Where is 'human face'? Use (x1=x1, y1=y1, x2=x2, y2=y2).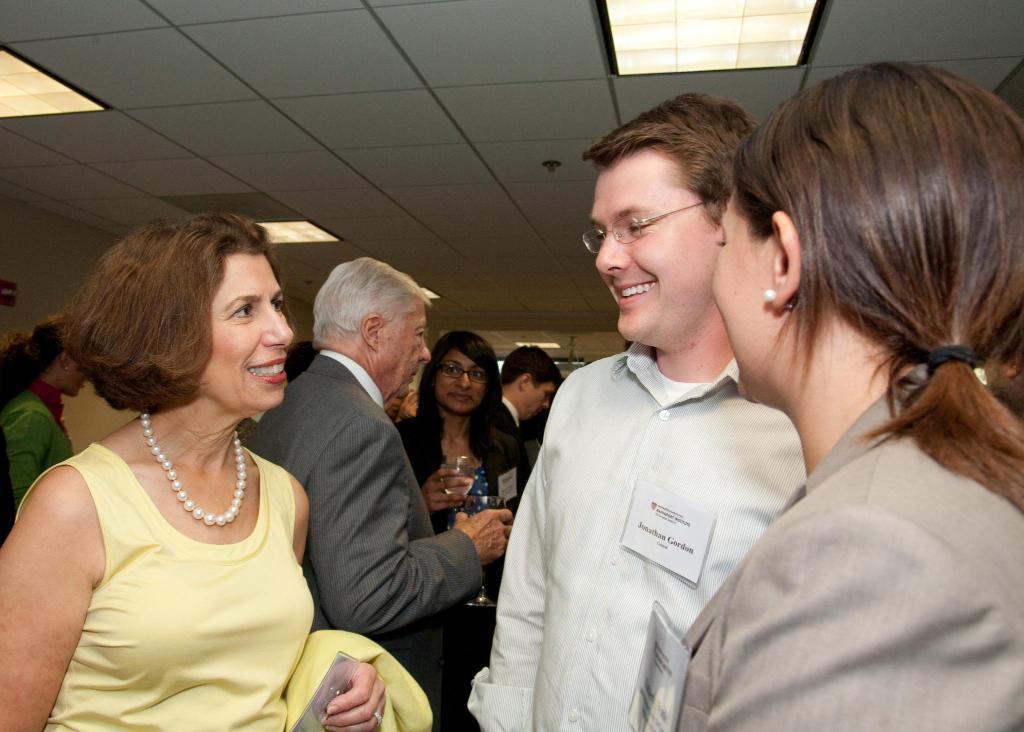
(x1=431, y1=348, x2=484, y2=412).
